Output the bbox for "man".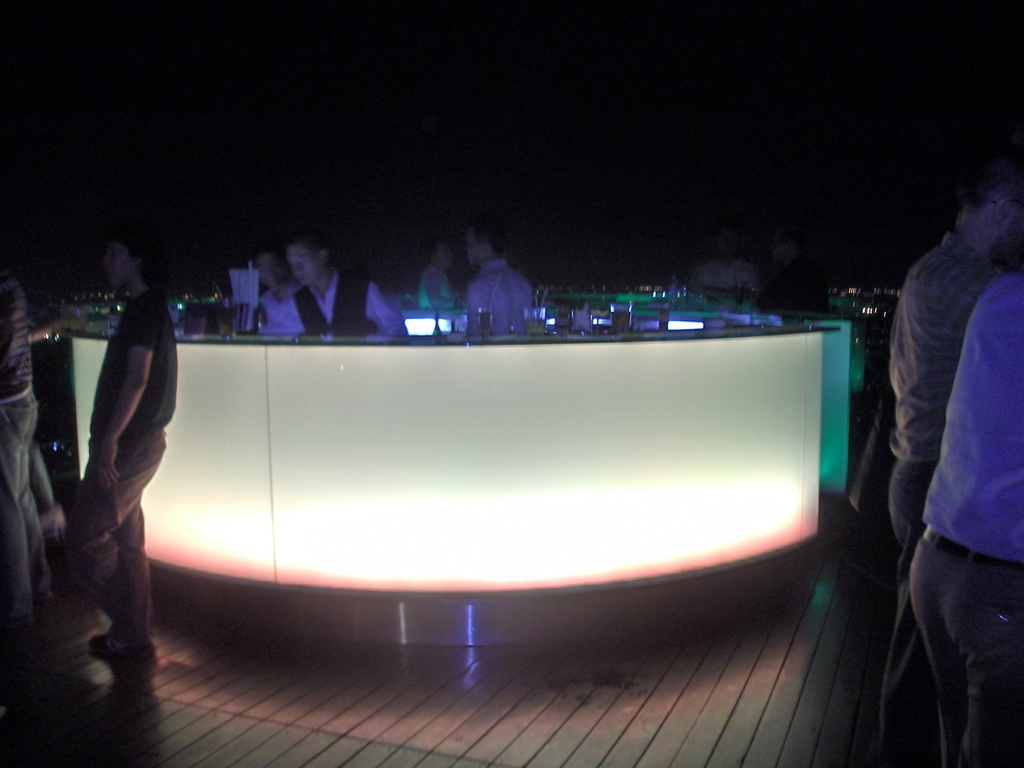
rect(422, 241, 460, 306).
